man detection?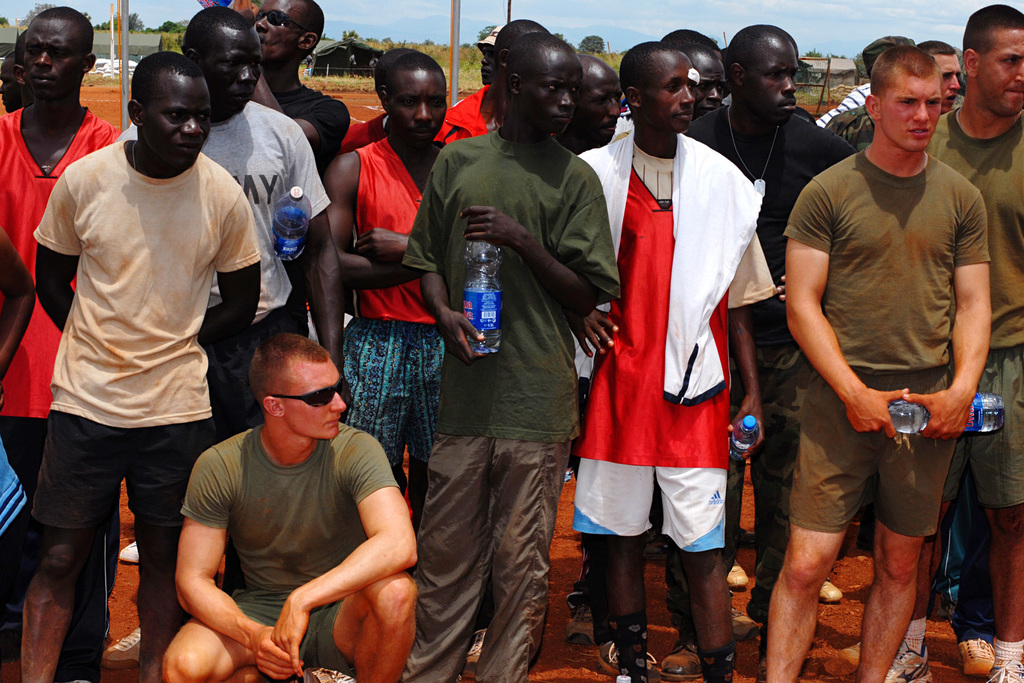
pyautogui.locateOnScreen(496, 17, 554, 90)
